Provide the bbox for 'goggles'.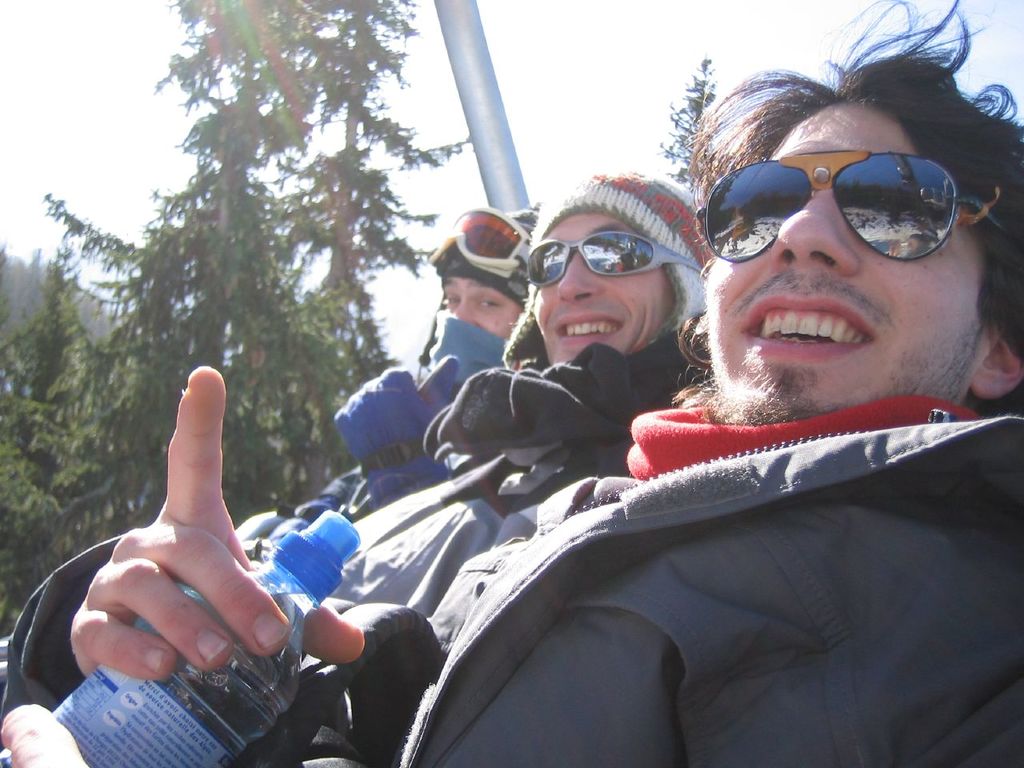
{"left": 521, "top": 230, "right": 697, "bottom": 282}.
